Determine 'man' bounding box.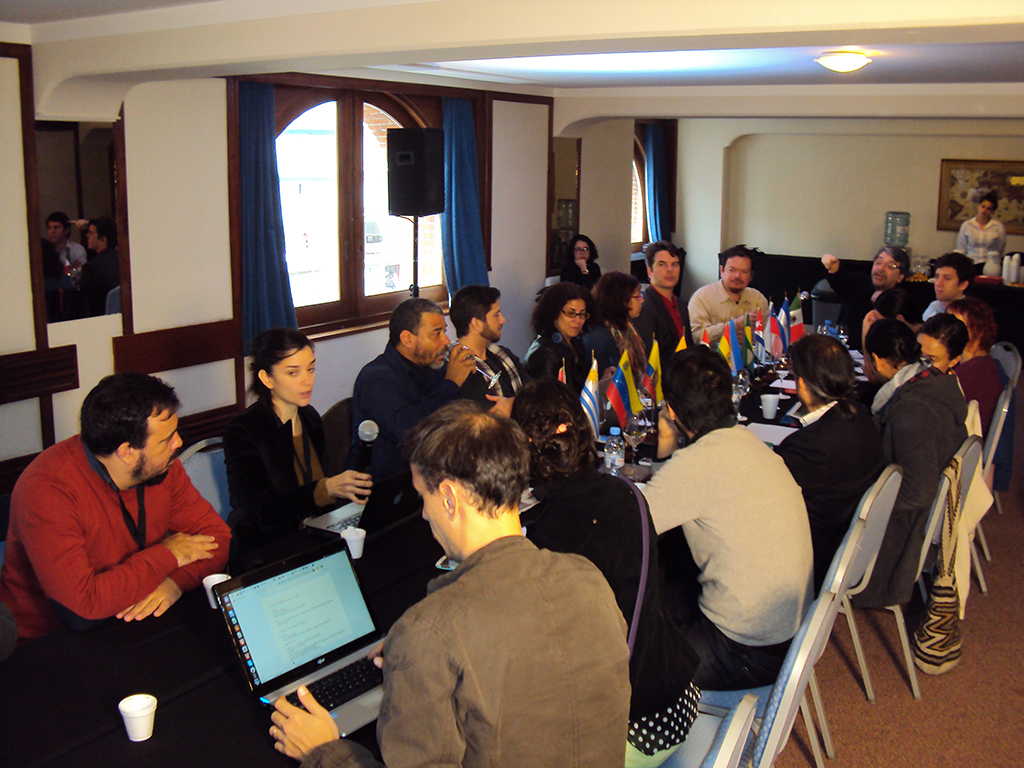
Determined: [626, 233, 702, 363].
